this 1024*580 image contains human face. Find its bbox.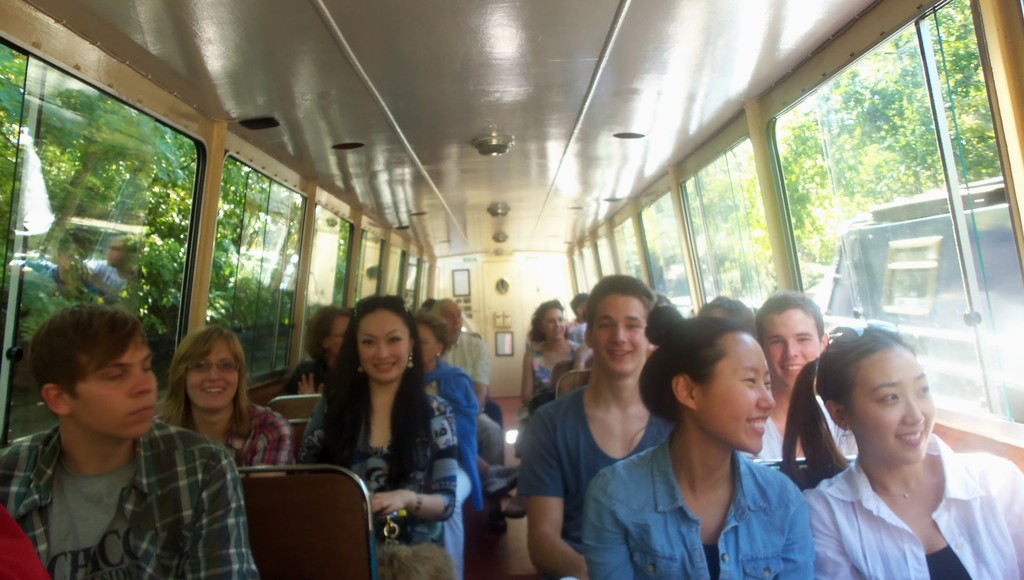
852:347:936:460.
